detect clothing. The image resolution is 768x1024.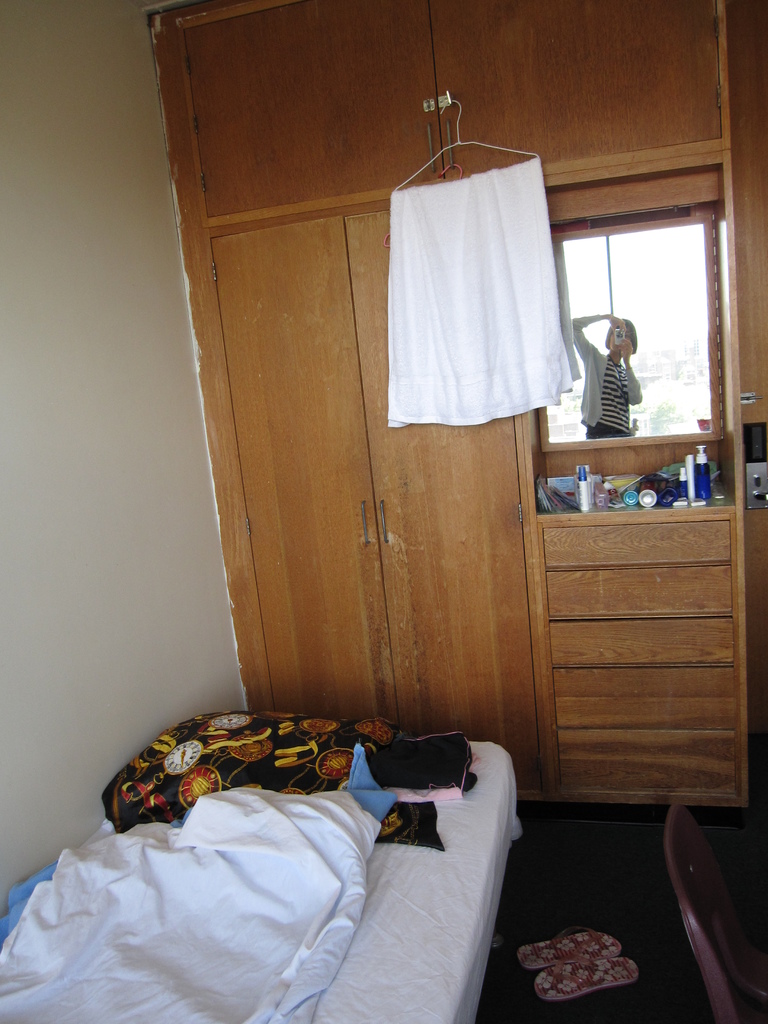
392,154,579,428.
